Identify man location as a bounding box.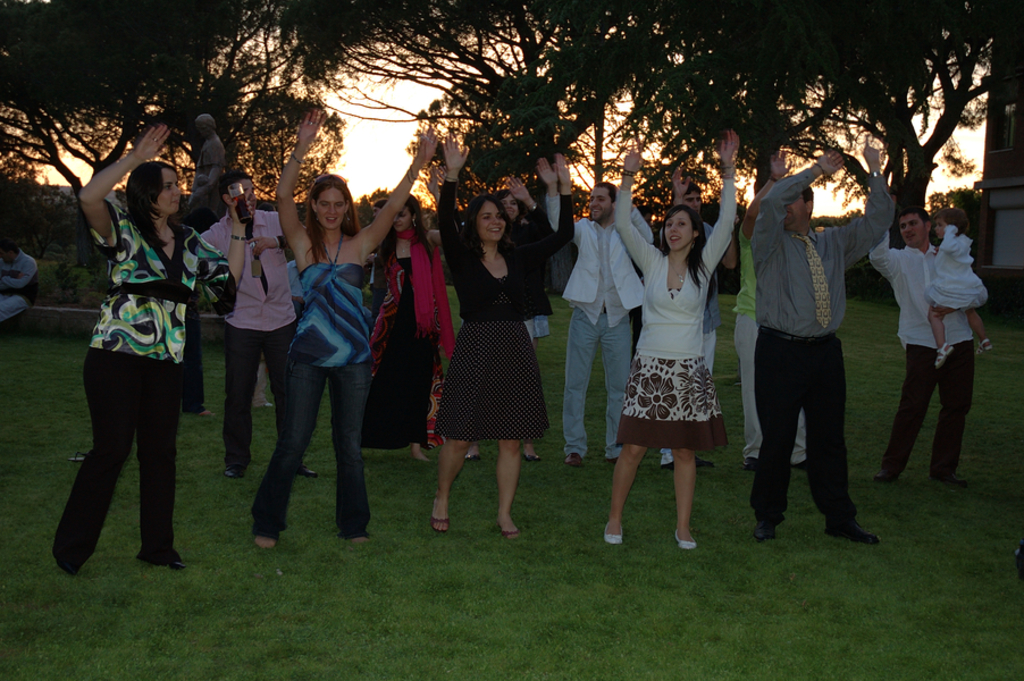
(x1=535, y1=153, x2=655, y2=469).
